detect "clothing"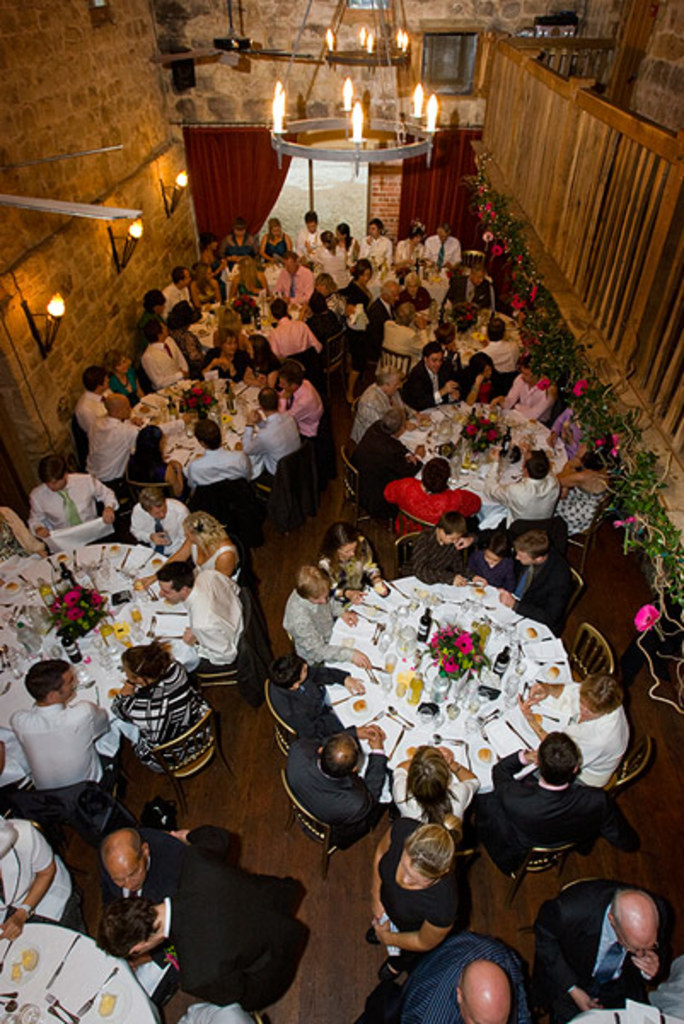
pyautogui.locateOnScreen(445, 275, 493, 316)
